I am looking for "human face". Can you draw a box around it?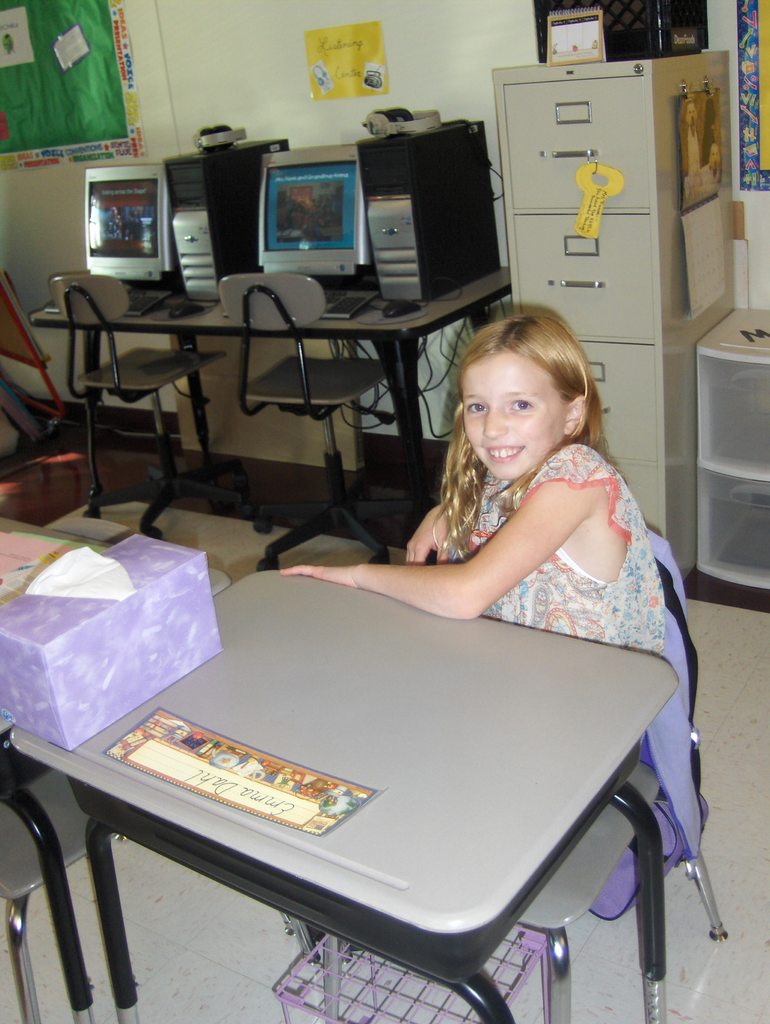
Sure, the bounding box is (467, 353, 568, 485).
